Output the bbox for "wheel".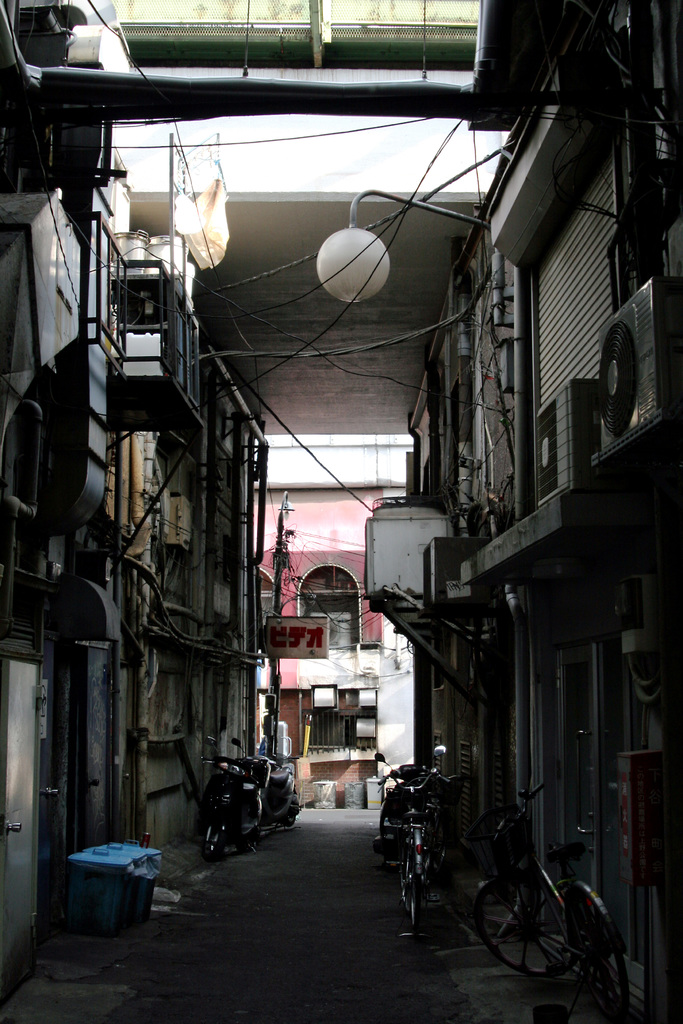
407 875 423 931.
